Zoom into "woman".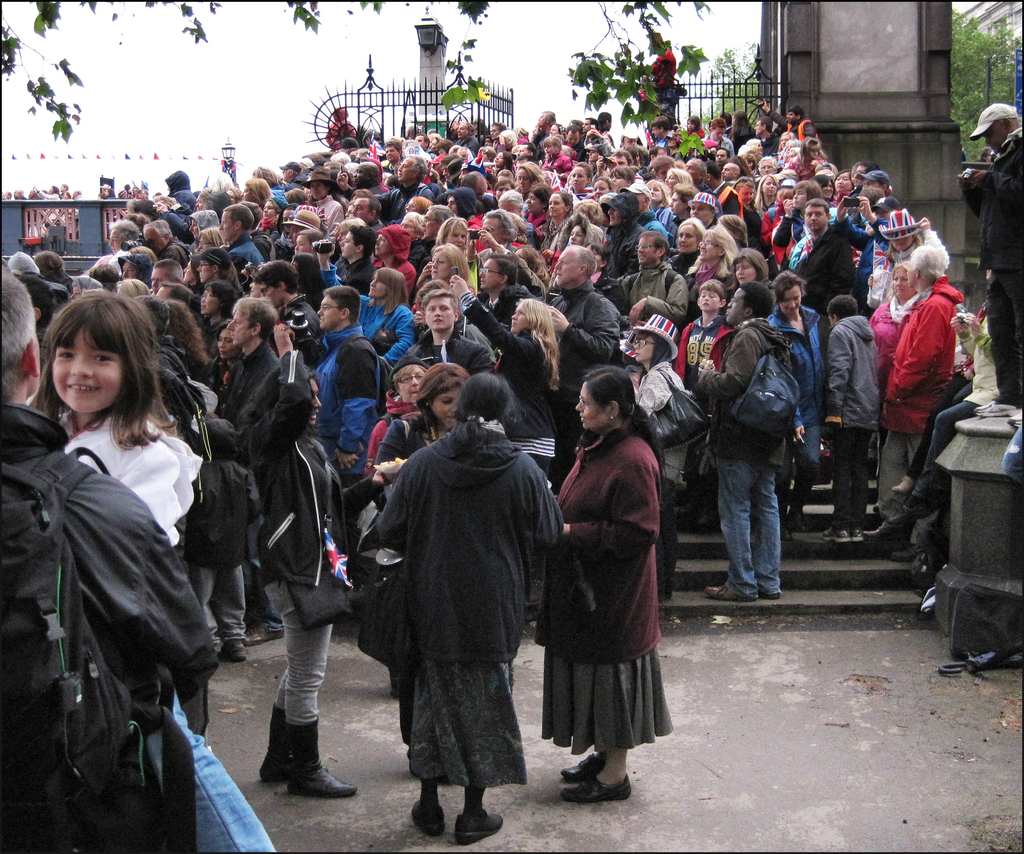
Zoom target: 375, 362, 573, 841.
